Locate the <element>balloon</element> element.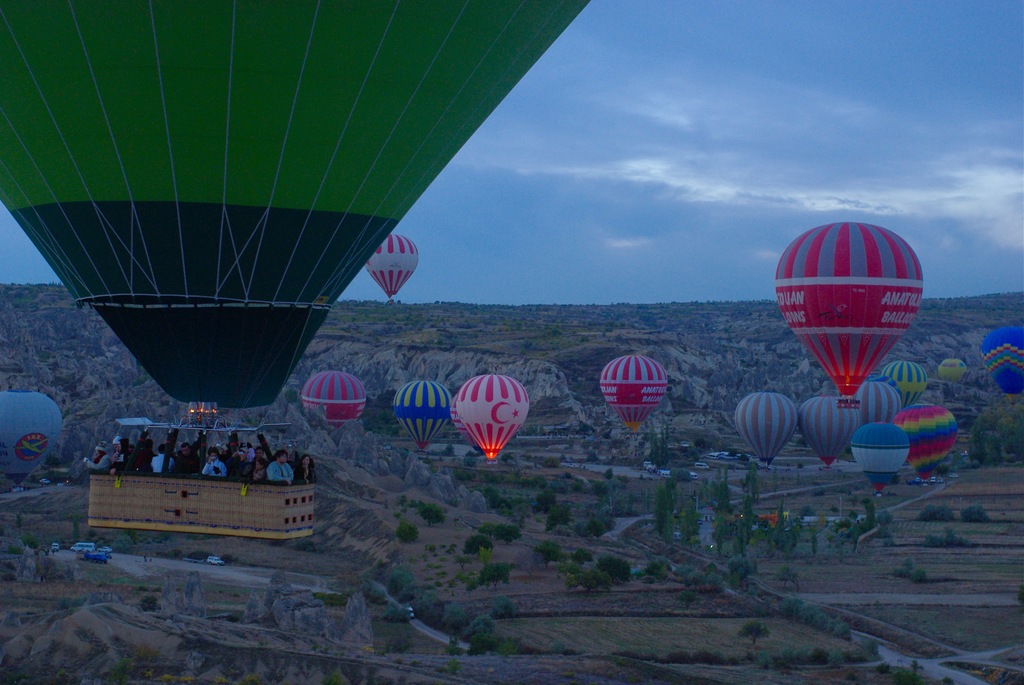
Element bbox: Rect(390, 379, 452, 451).
